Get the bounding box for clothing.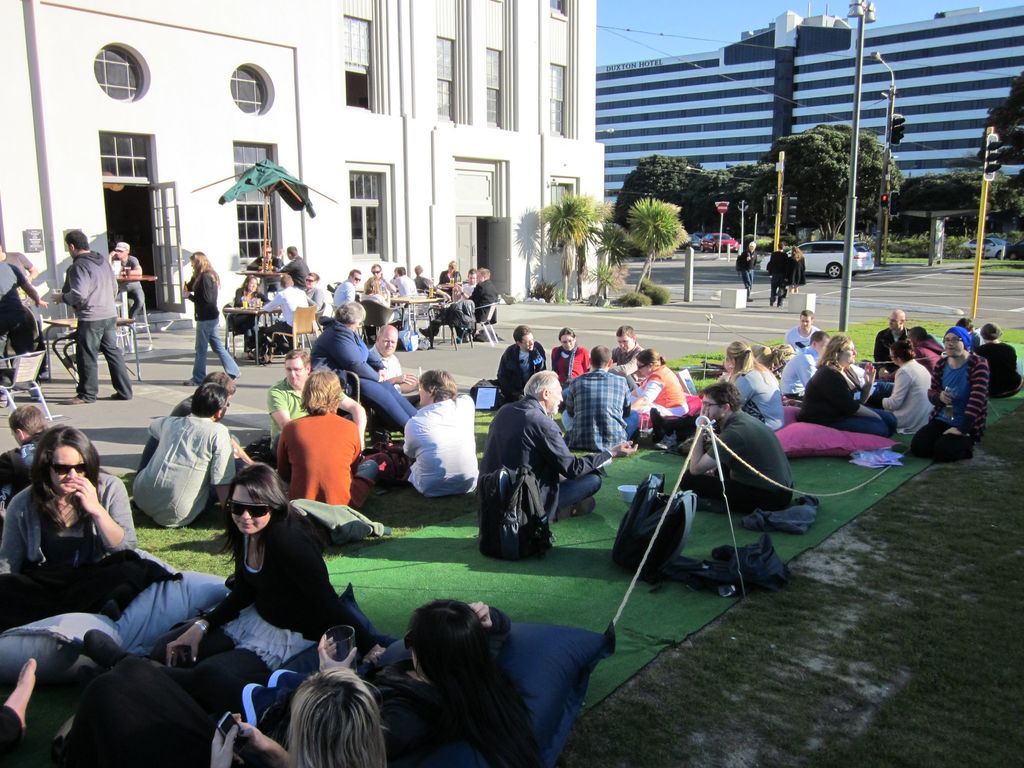
439:268:461:300.
